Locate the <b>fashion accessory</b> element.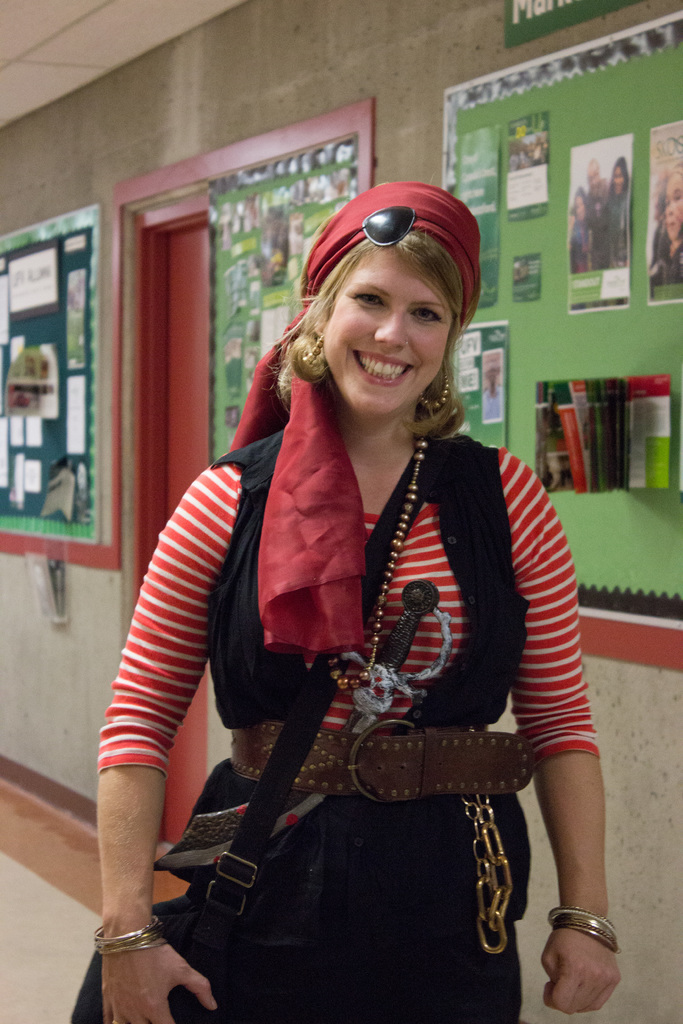
Element bbox: select_region(67, 451, 431, 1023).
